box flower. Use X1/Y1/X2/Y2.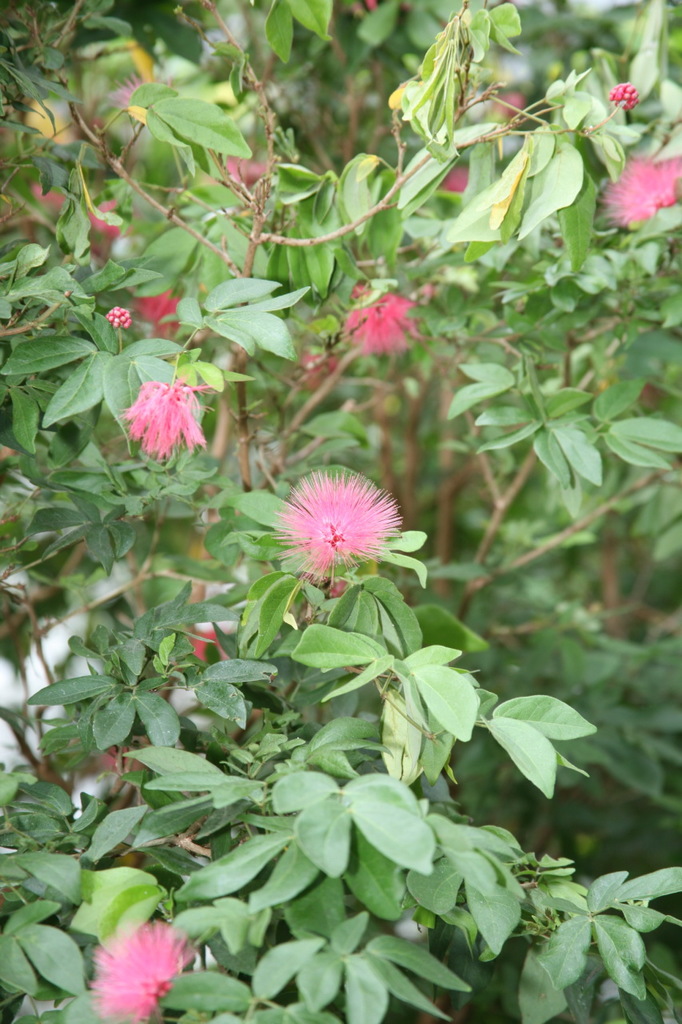
90/920/207/1022.
